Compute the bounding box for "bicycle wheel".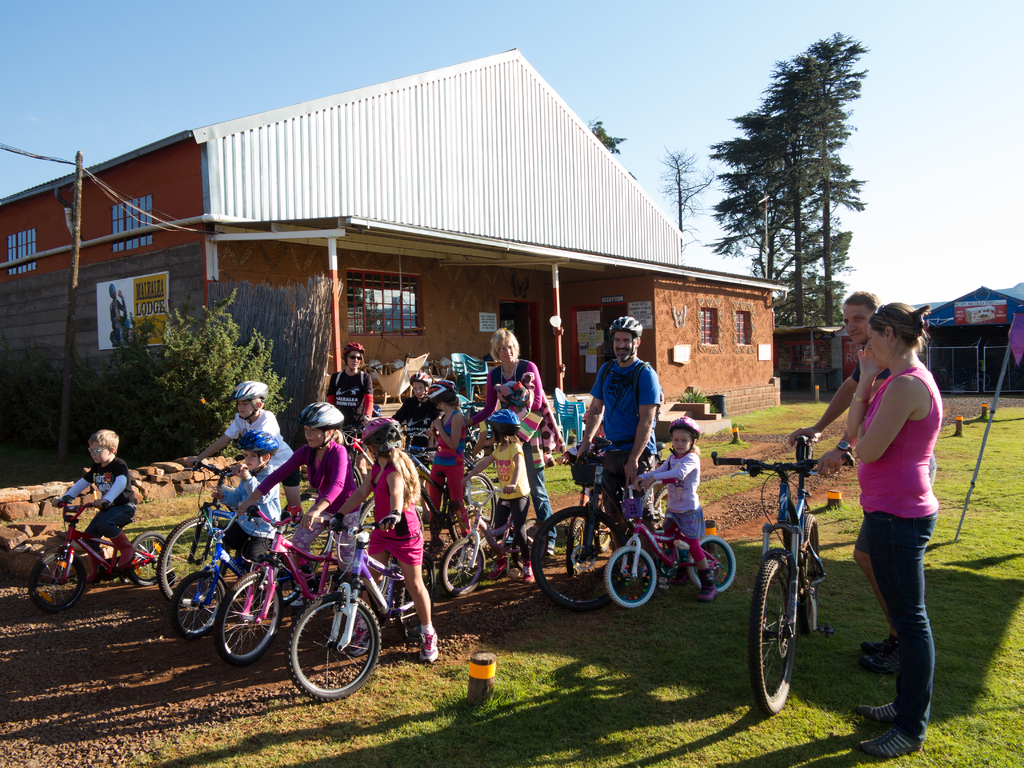
{"x1": 593, "y1": 522, "x2": 611, "y2": 556}.
